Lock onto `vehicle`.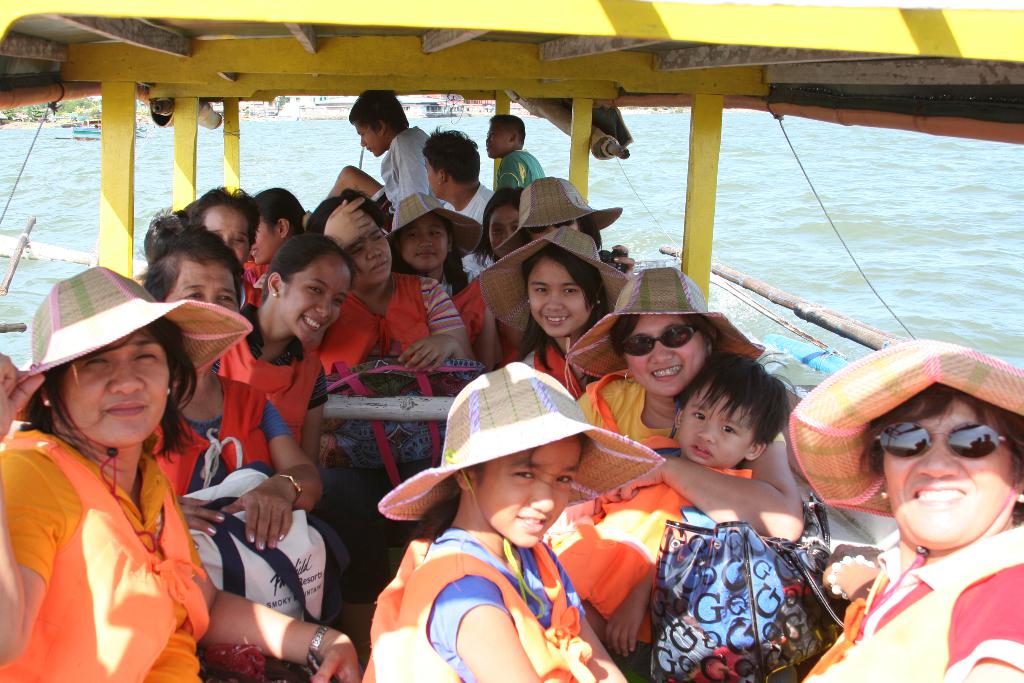
Locked: (73, 112, 150, 138).
